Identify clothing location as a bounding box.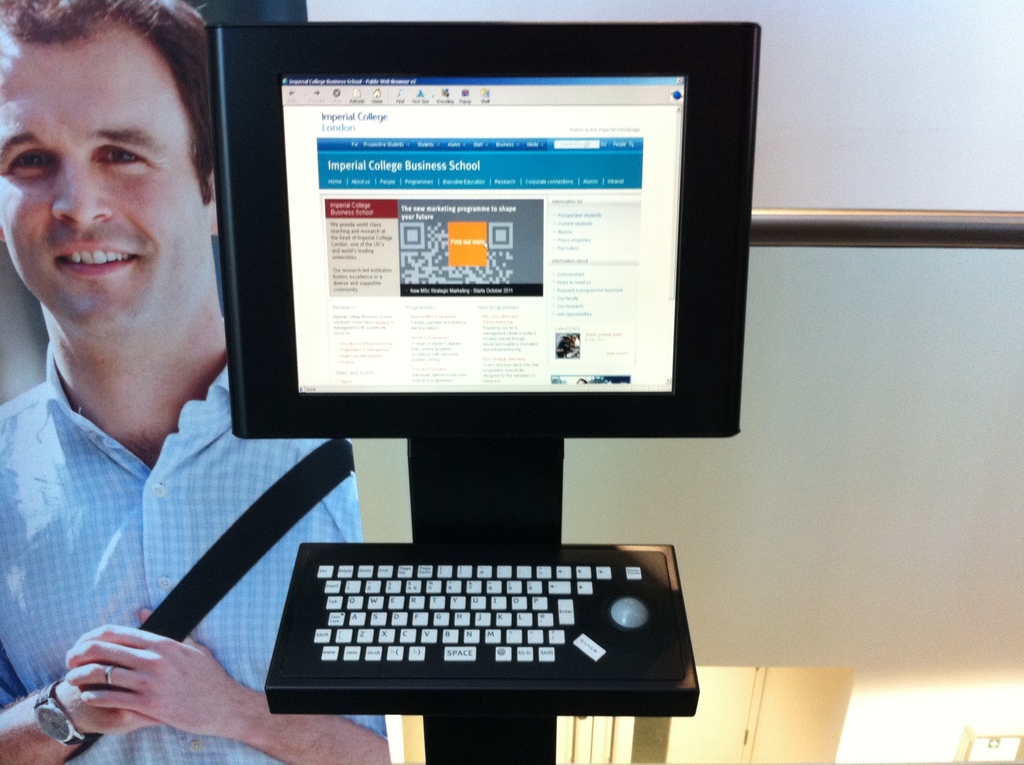
0 242 298 739.
